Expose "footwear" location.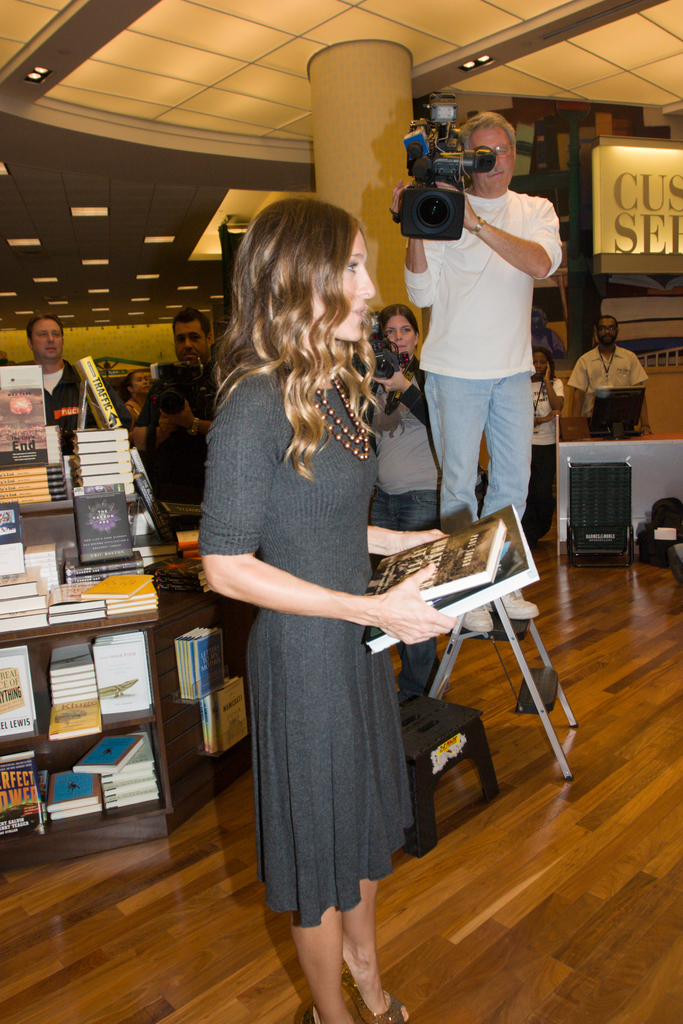
Exposed at box(456, 602, 495, 632).
